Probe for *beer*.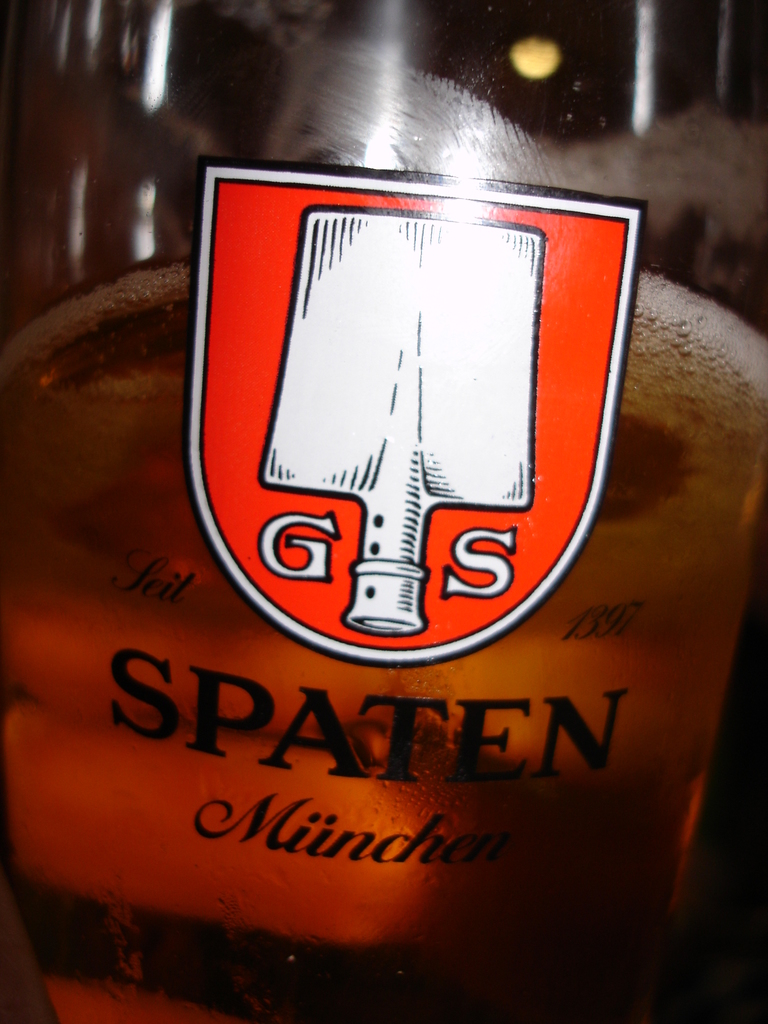
Probe result: left=0, top=262, right=767, bottom=1023.
